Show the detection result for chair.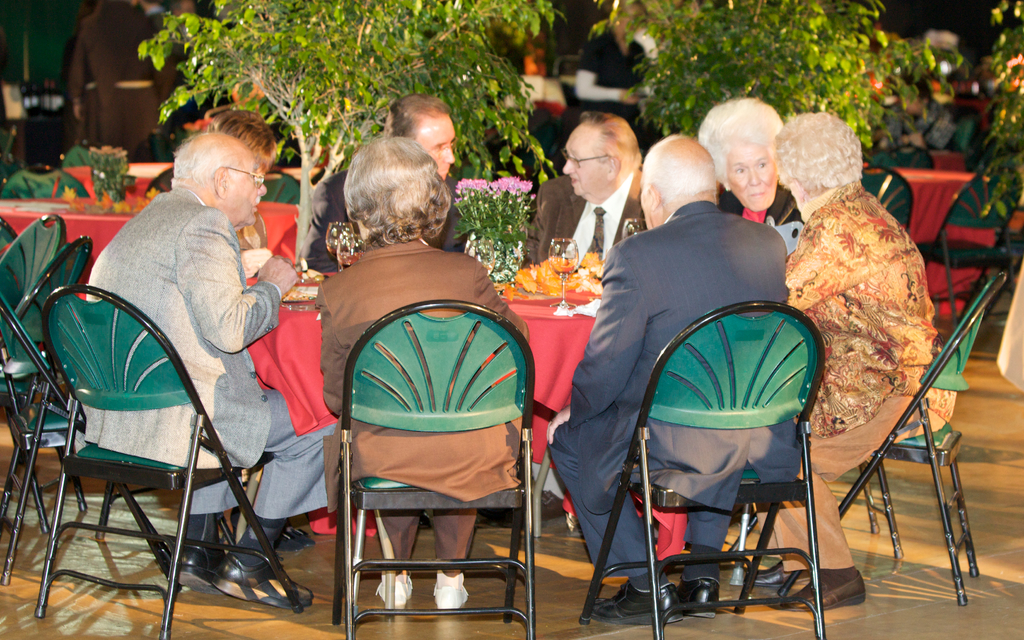
region(924, 102, 984, 154).
